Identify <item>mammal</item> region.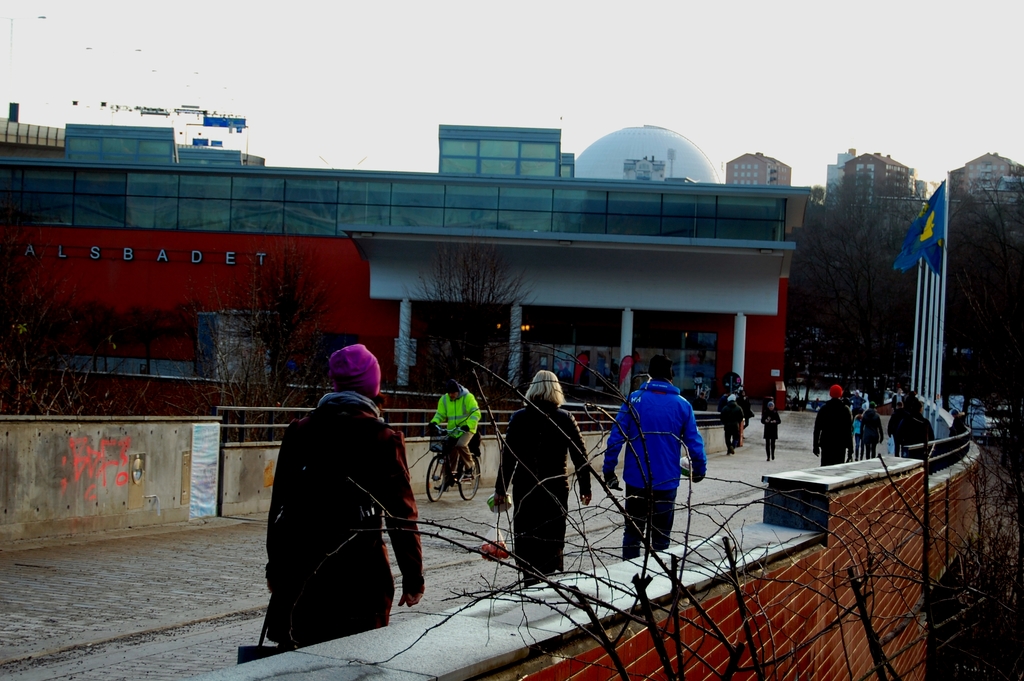
Region: left=717, top=395, right=744, bottom=450.
